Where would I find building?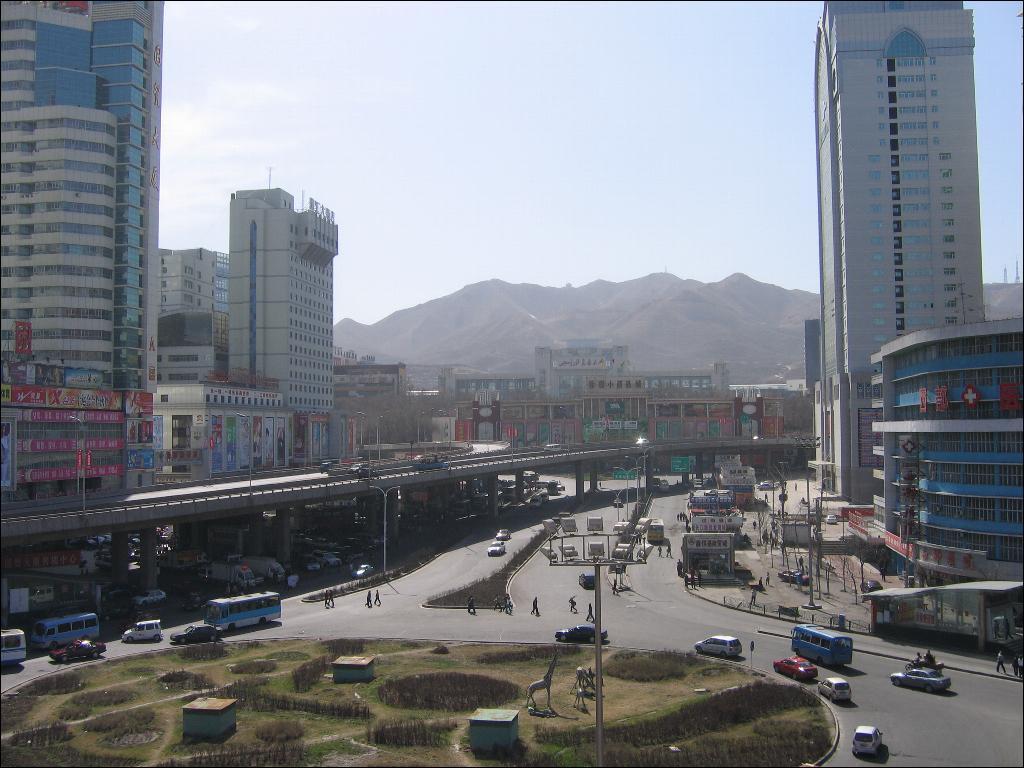
At [866,326,1023,590].
